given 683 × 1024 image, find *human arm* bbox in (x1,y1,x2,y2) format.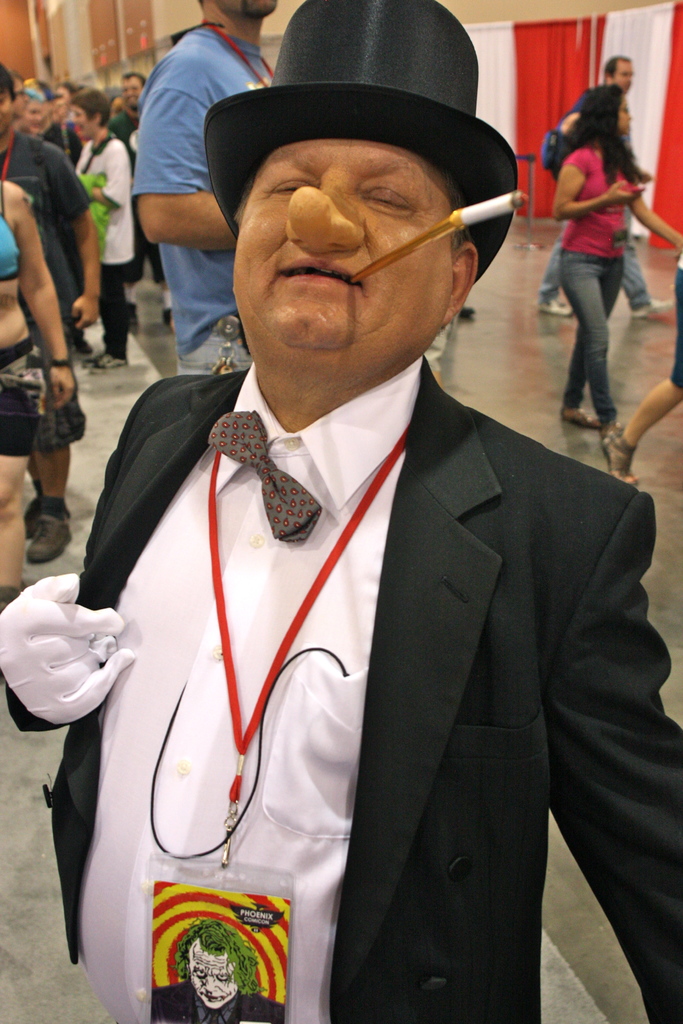
(10,182,81,406).
